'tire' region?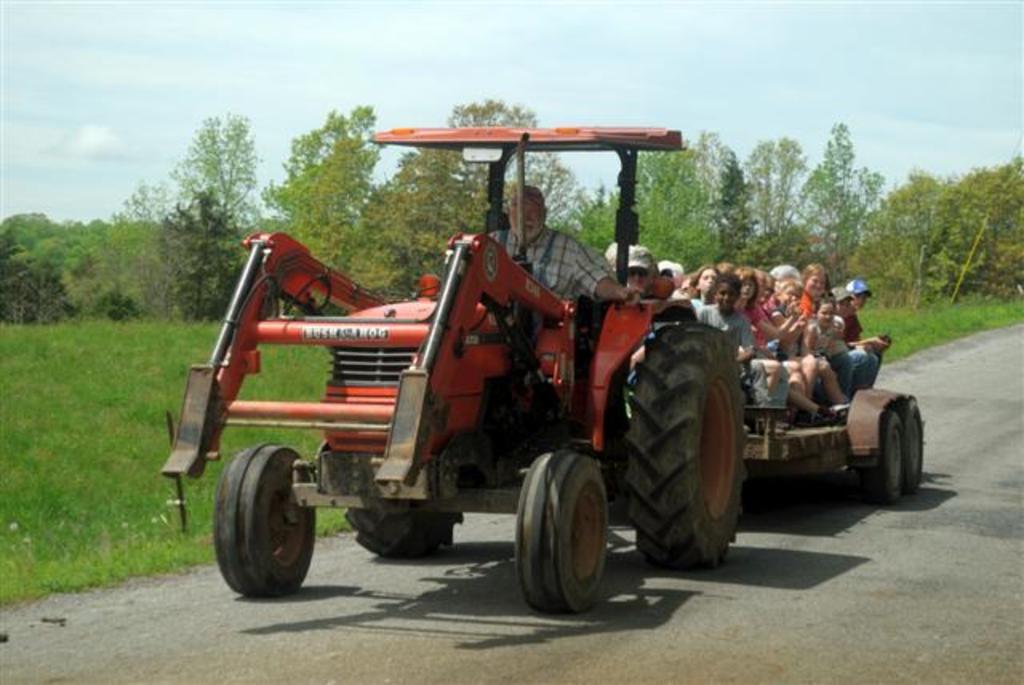
bbox=[344, 503, 462, 555]
